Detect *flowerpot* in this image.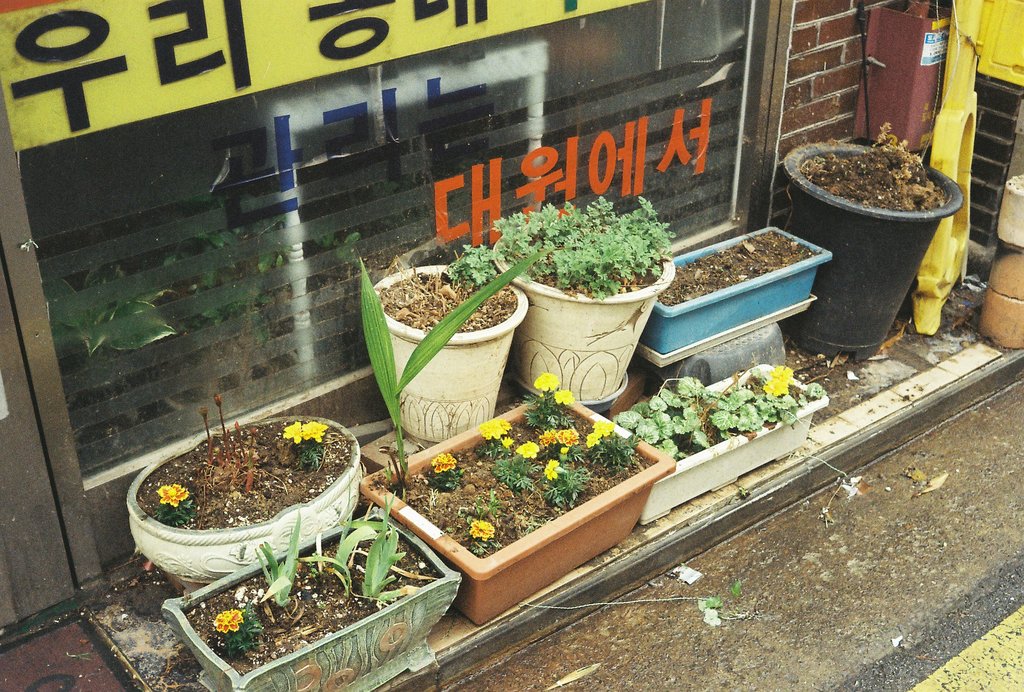
Detection: Rect(781, 139, 964, 359).
